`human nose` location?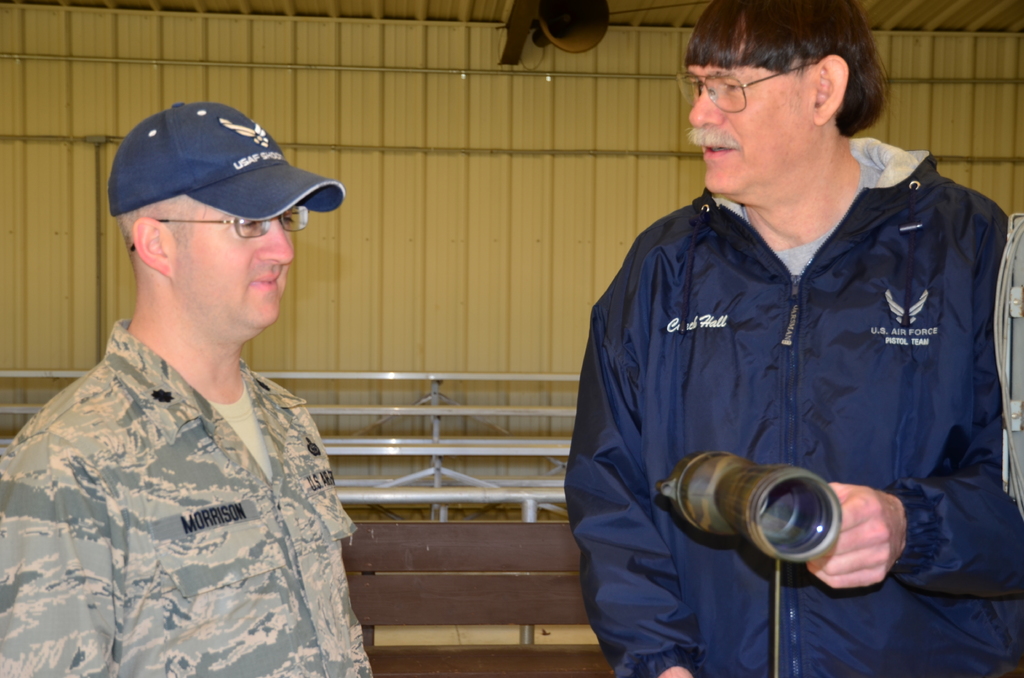
select_region(690, 88, 724, 130)
